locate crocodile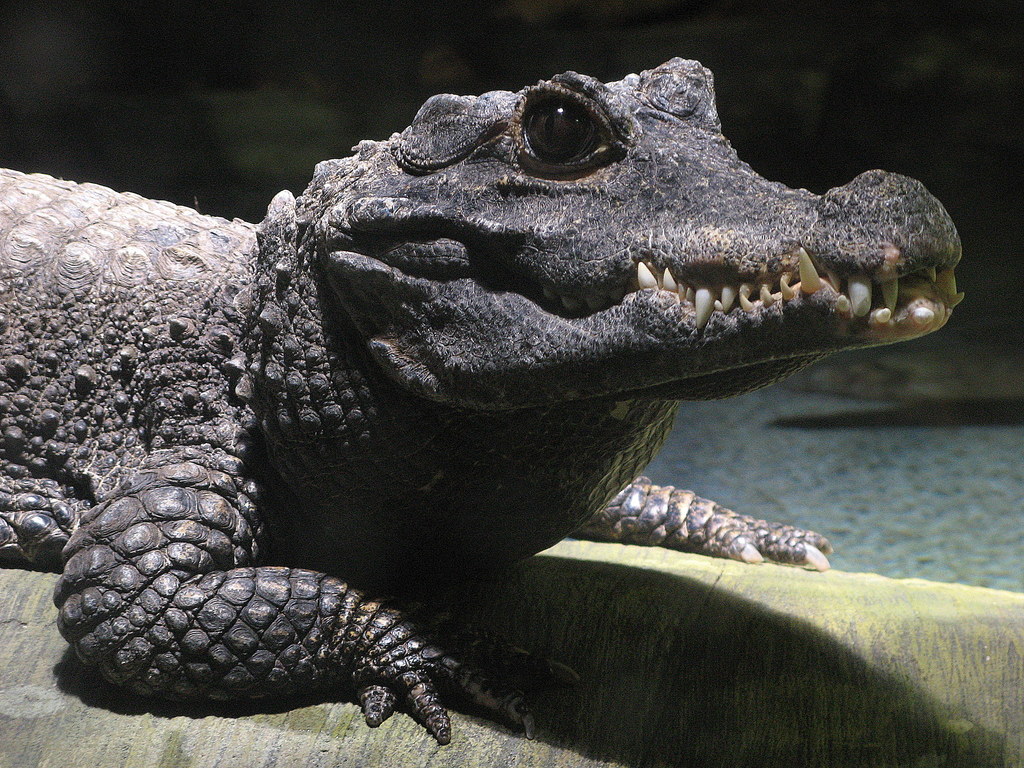
pyautogui.locateOnScreen(0, 56, 964, 743)
